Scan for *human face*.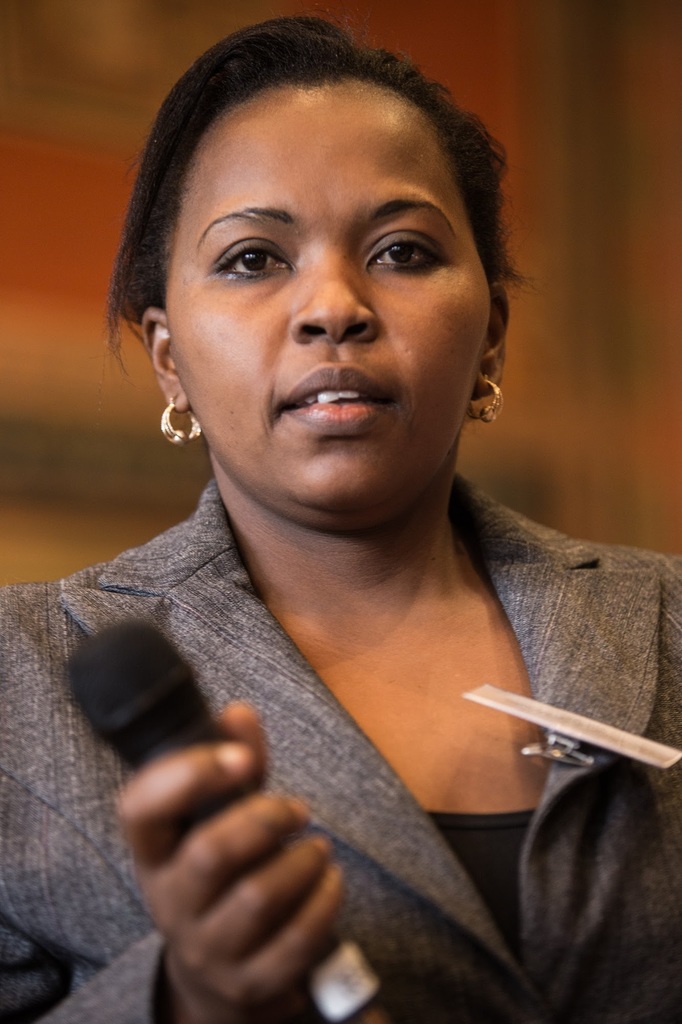
Scan result: <box>167,75,494,514</box>.
